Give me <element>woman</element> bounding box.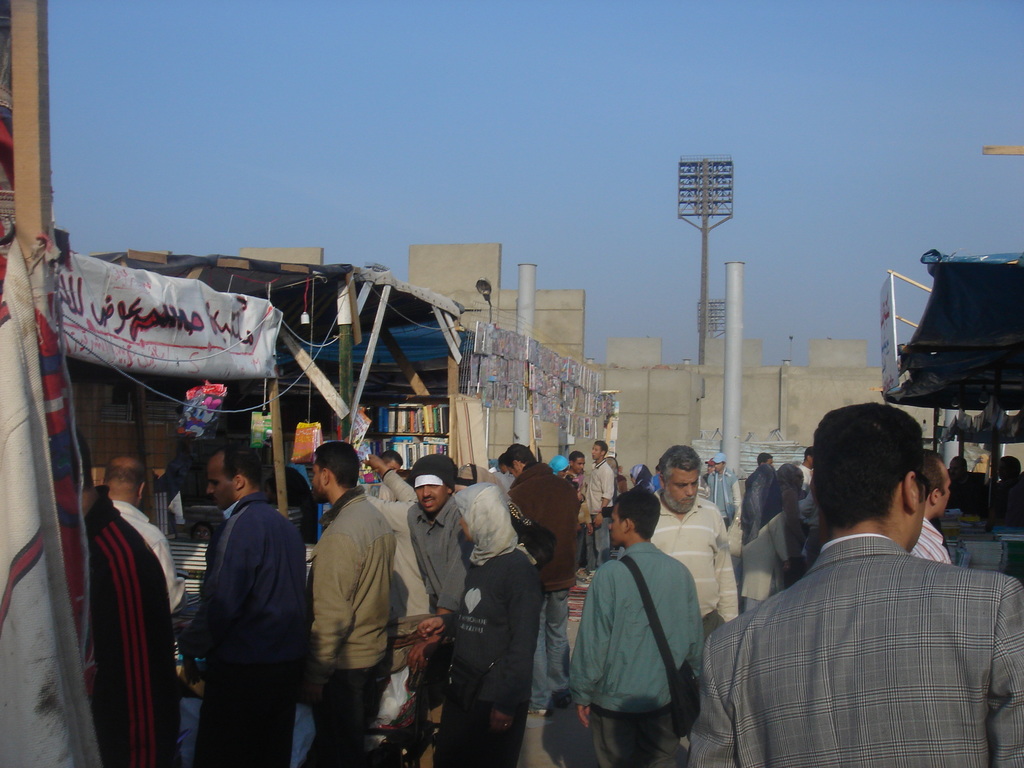
bbox=(554, 468, 567, 479).
